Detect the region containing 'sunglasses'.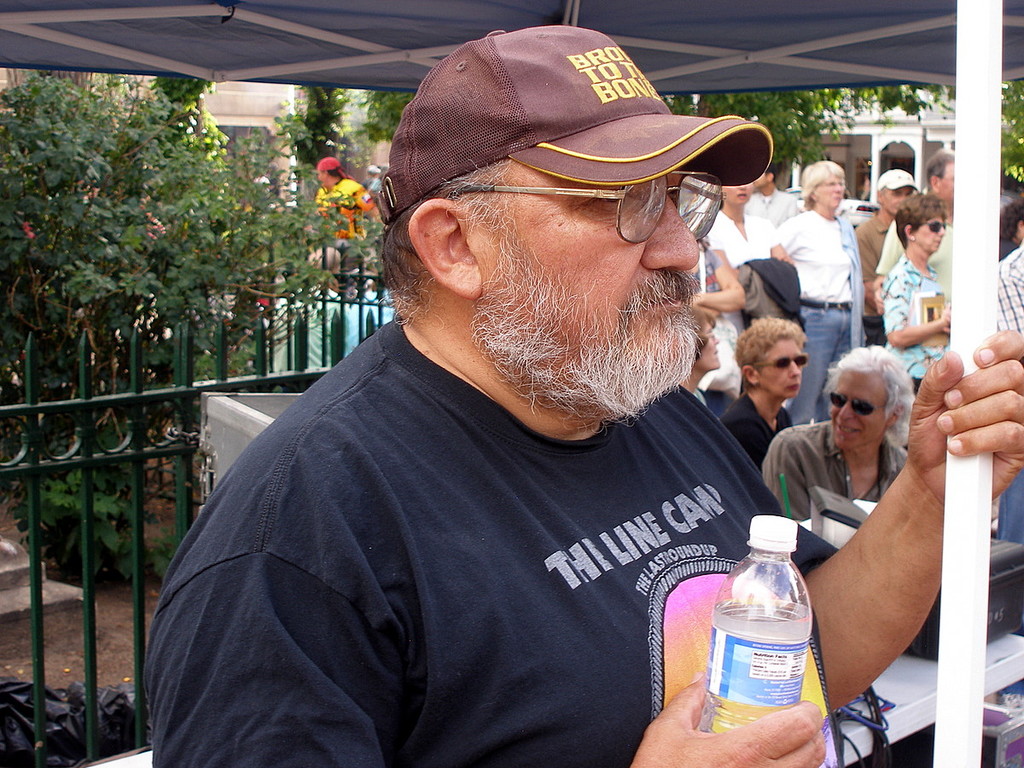
[916, 220, 947, 239].
